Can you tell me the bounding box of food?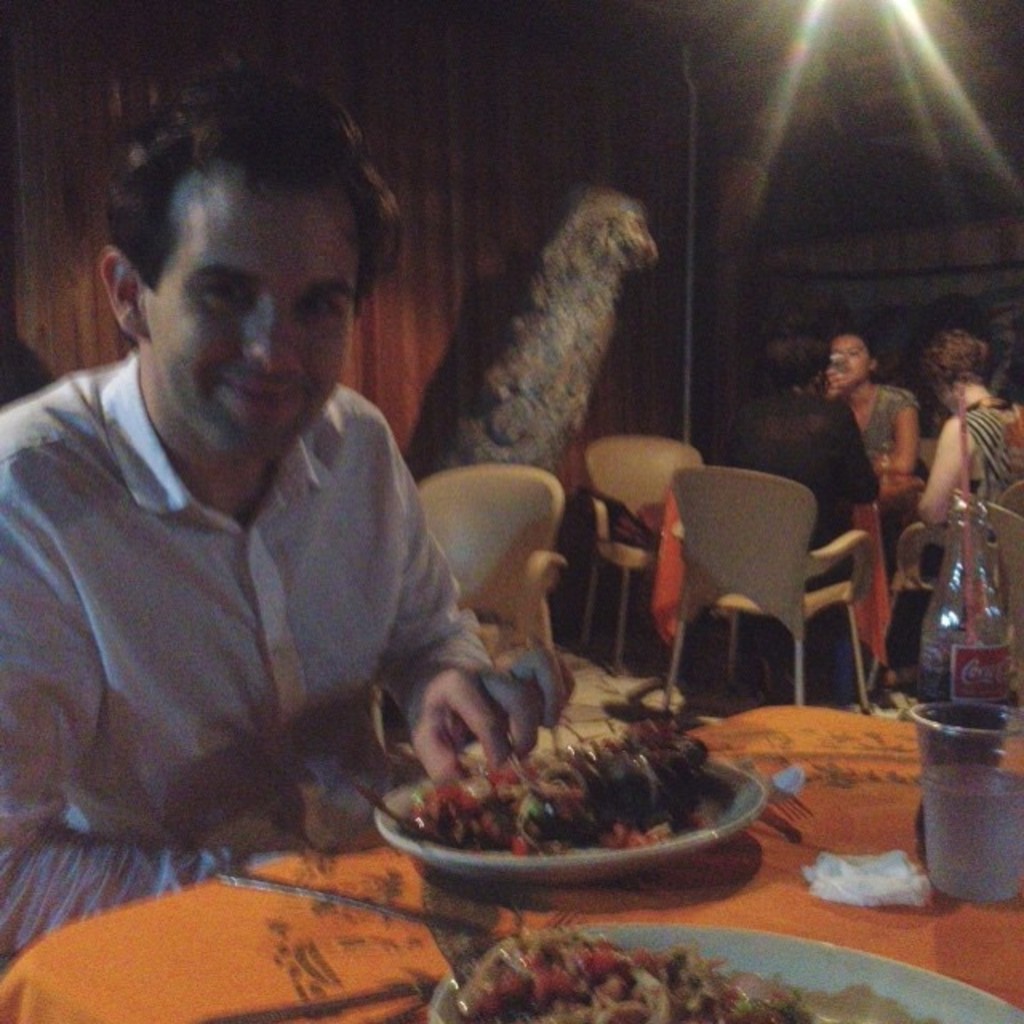
(451,925,912,1022).
